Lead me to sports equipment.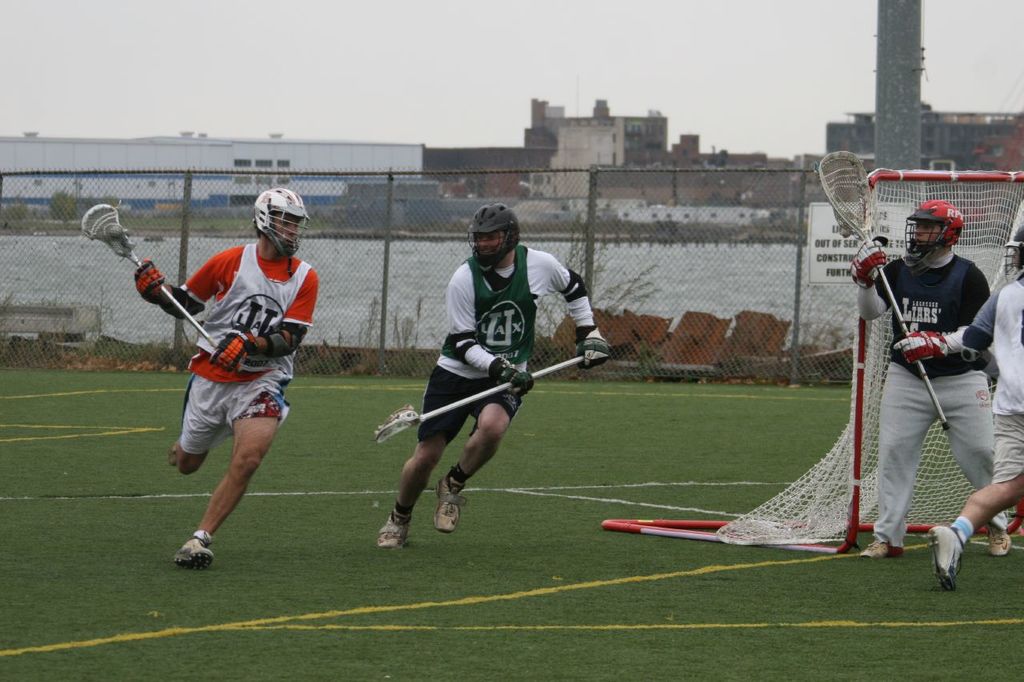
Lead to <box>1008,228,1023,275</box>.
